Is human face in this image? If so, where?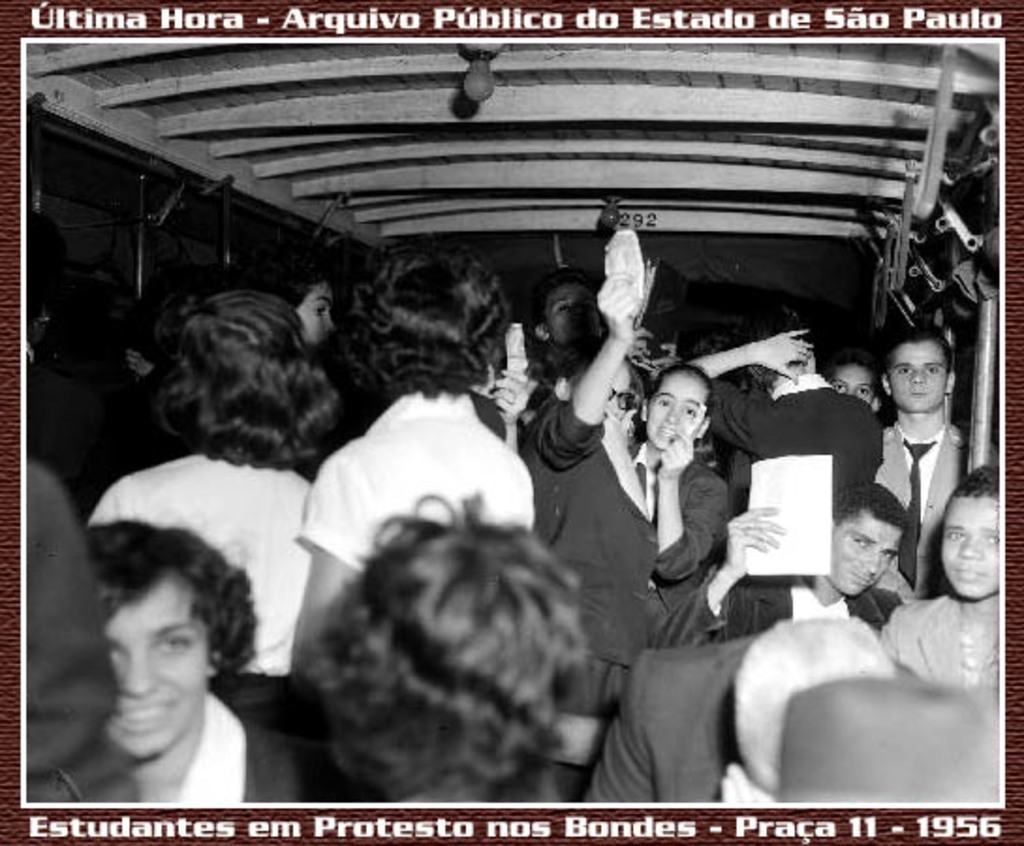
Yes, at locate(887, 342, 945, 414).
